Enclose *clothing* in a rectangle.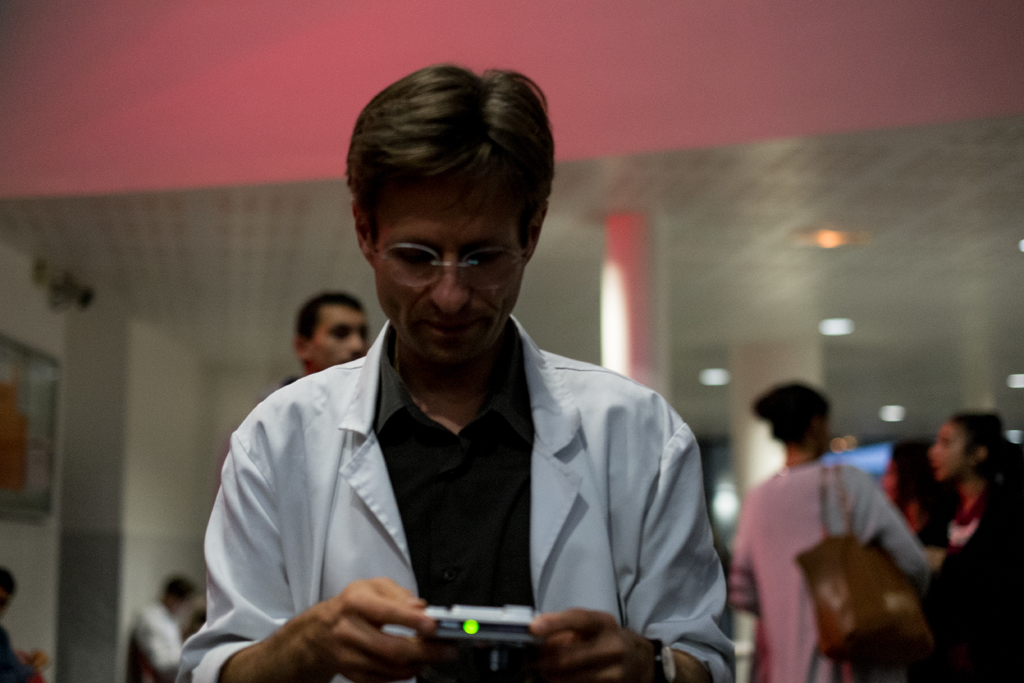
(0, 621, 25, 682).
